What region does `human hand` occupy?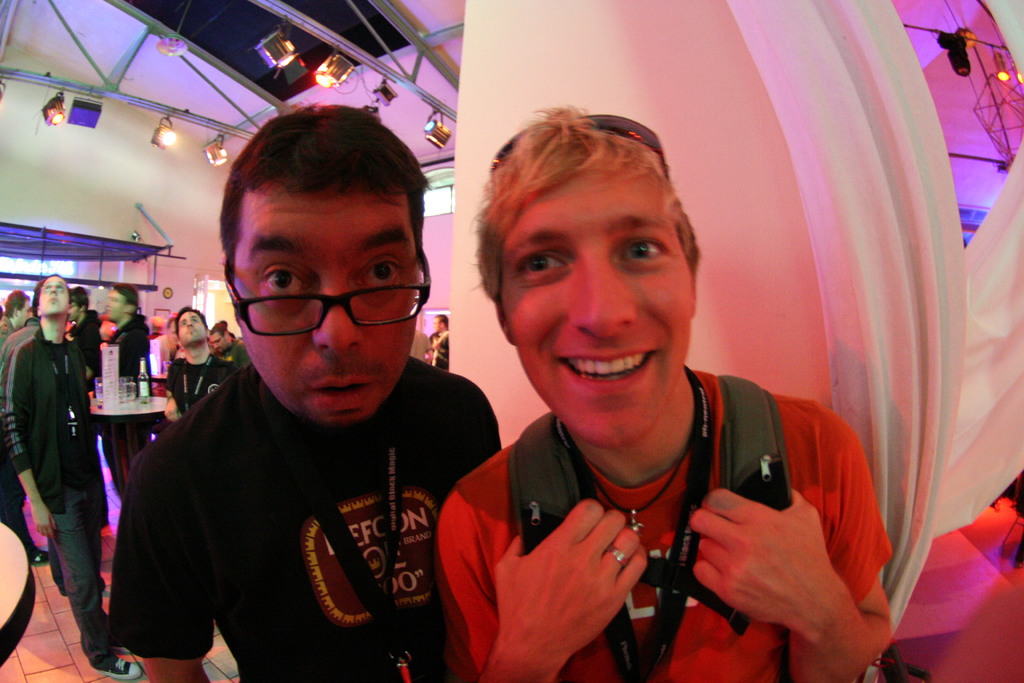
bbox(166, 402, 176, 423).
